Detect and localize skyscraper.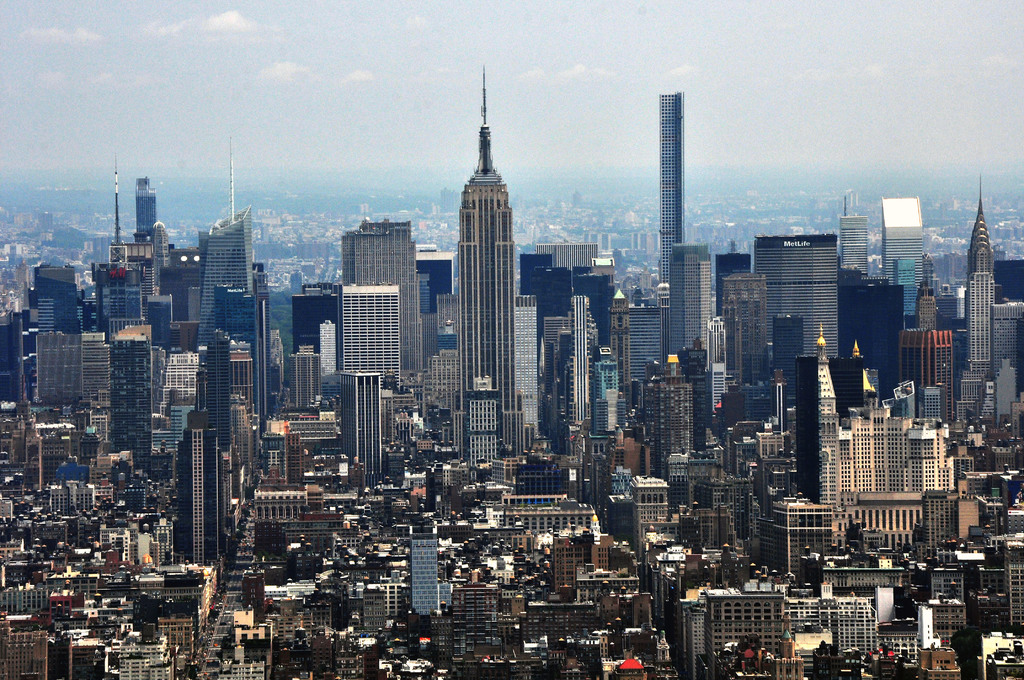
Localized at select_region(885, 193, 920, 284).
